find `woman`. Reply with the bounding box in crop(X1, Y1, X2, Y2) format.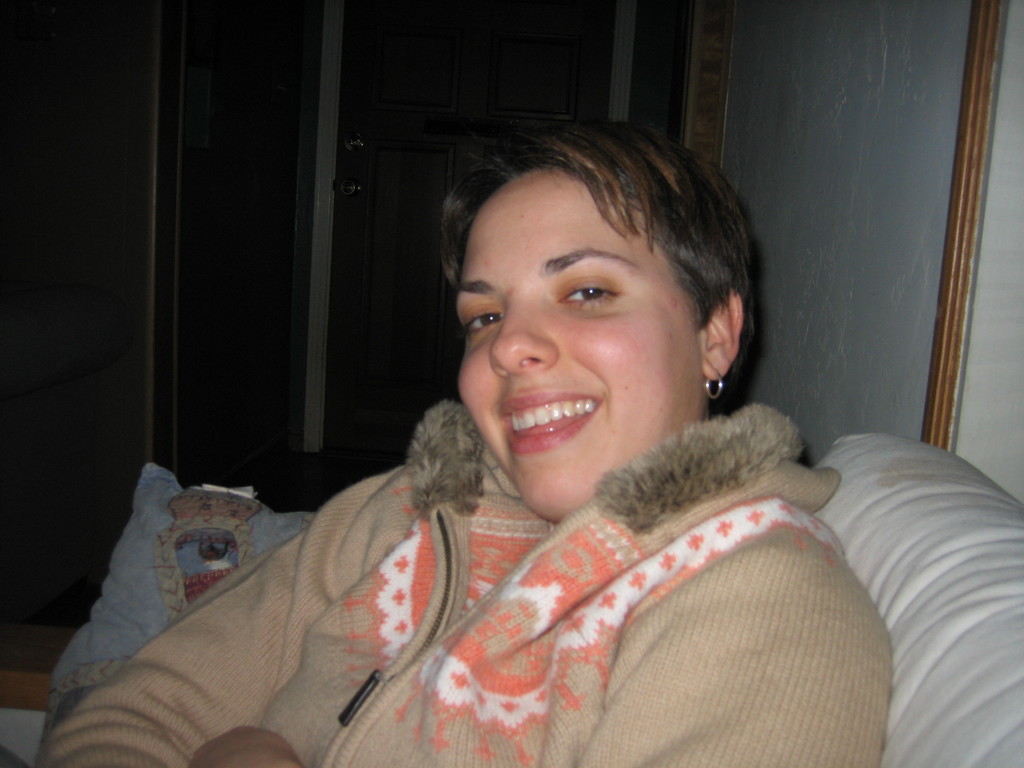
crop(118, 129, 879, 751).
